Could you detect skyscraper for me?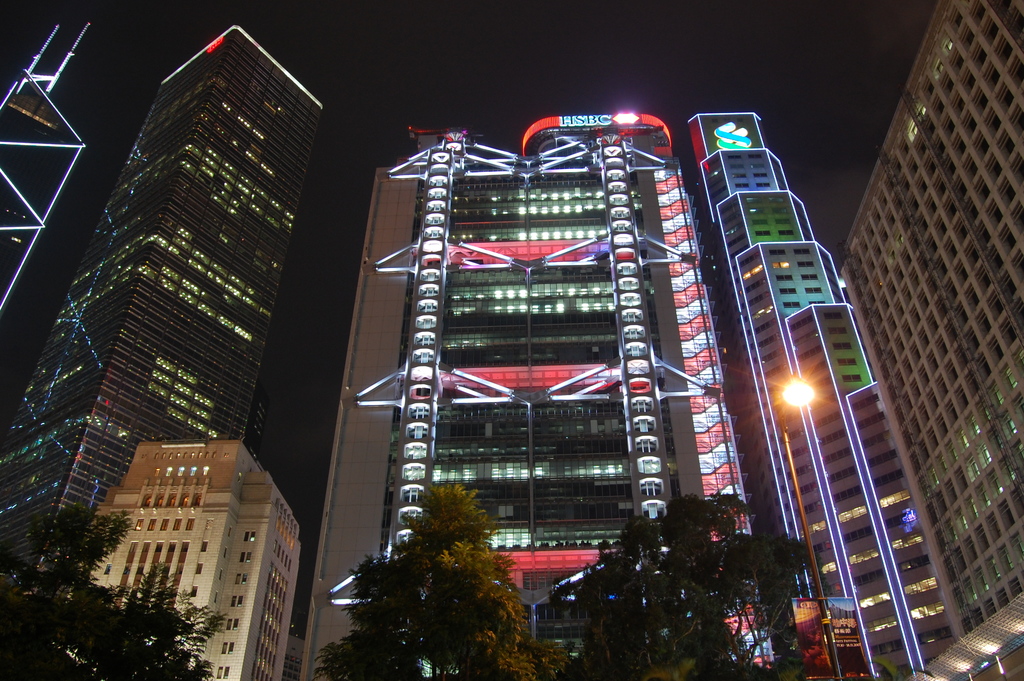
Detection result: l=0, t=23, r=108, b=306.
